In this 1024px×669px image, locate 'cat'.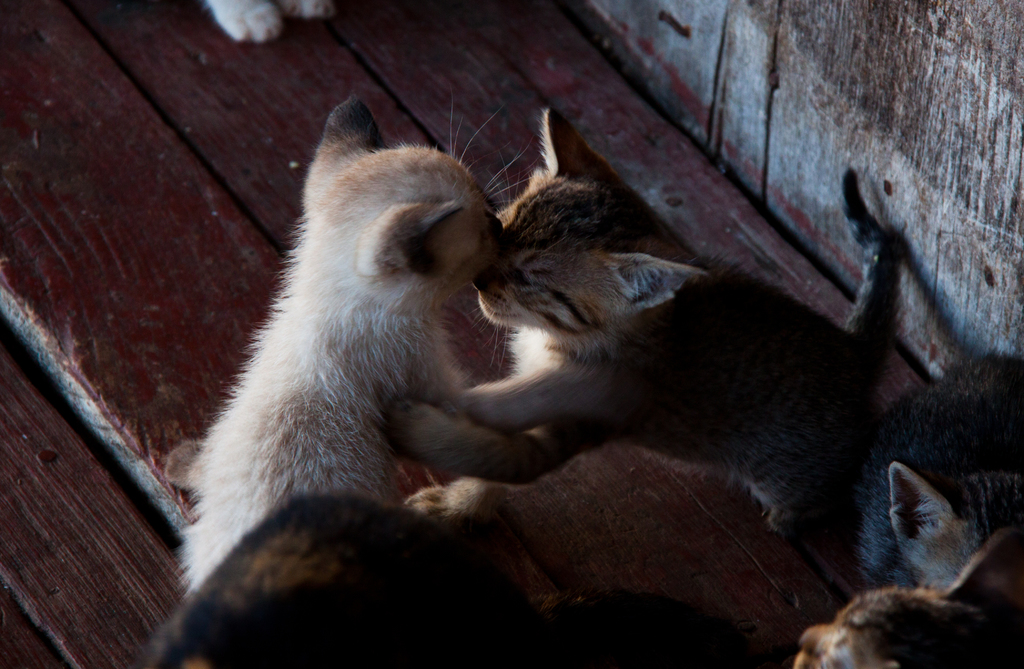
Bounding box: <region>788, 461, 1023, 668</region>.
